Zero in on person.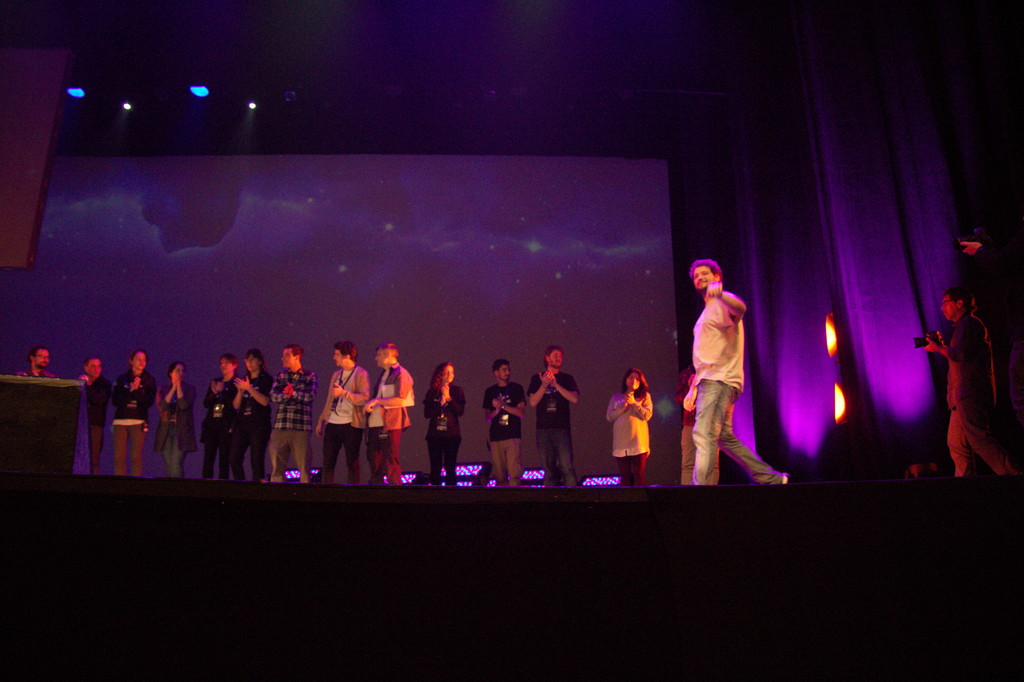
Zeroed in: [227,349,268,482].
